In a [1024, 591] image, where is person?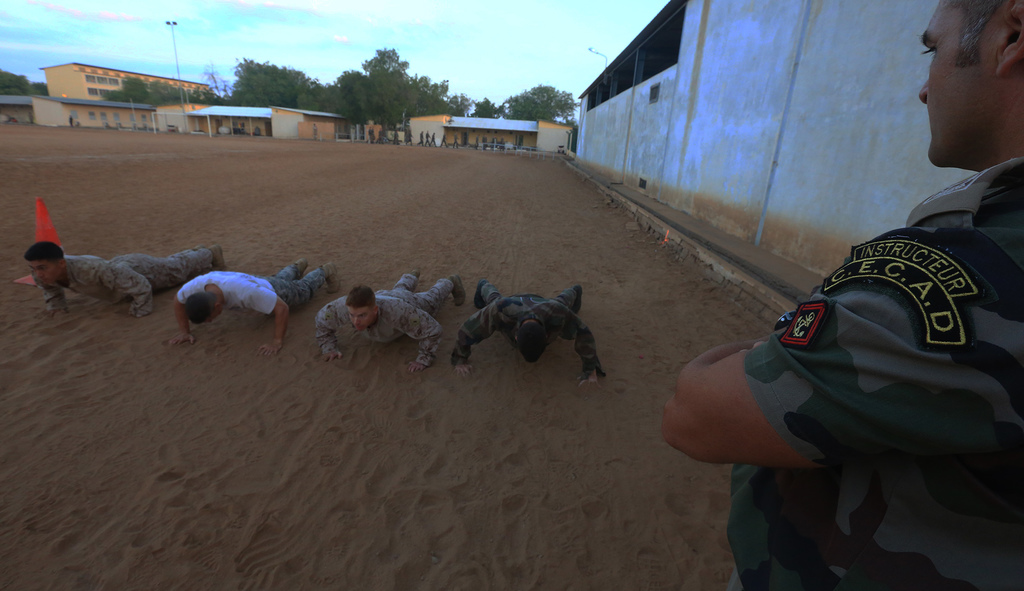
<region>449, 279, 604, 393</region>.
